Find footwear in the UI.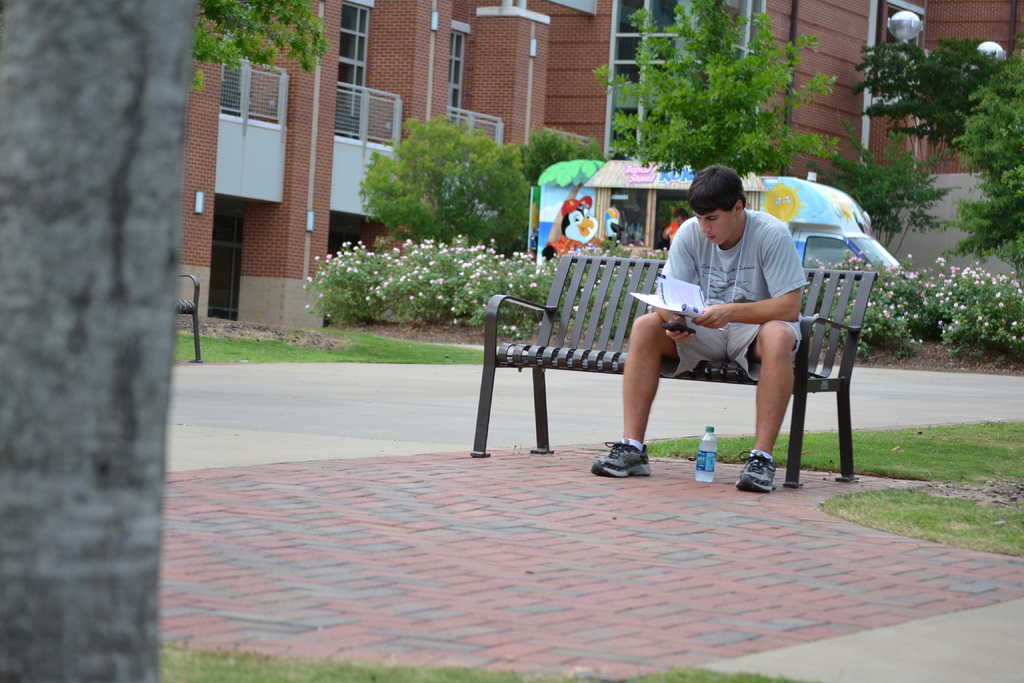
UI element at bbox=(598, 438, 659, 490).
